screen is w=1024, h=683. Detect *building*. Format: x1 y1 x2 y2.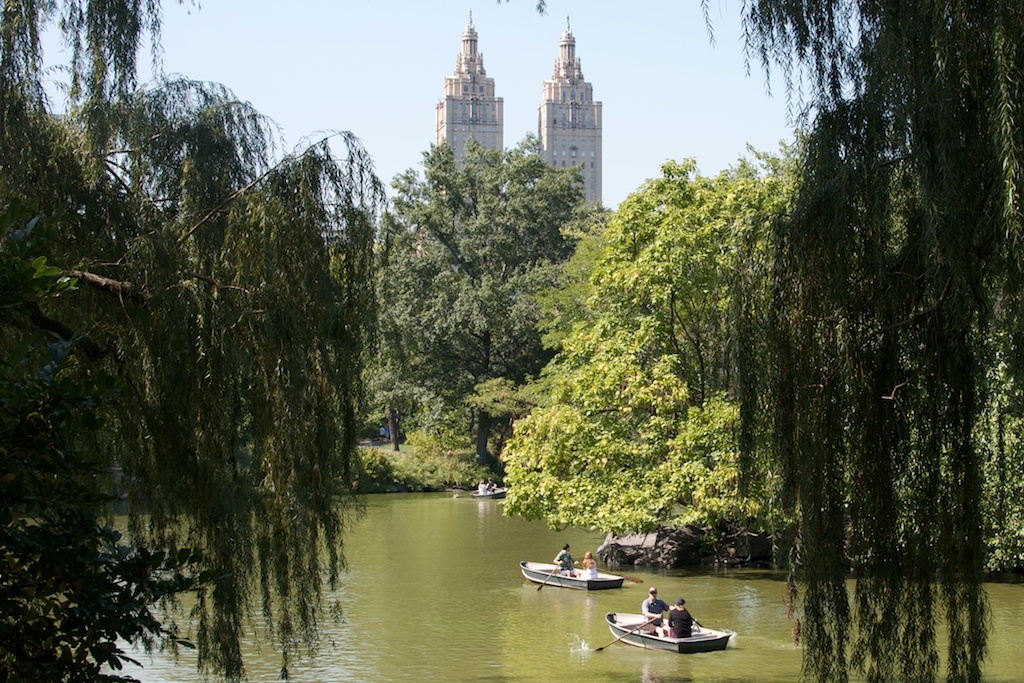
537 16 602 203.
